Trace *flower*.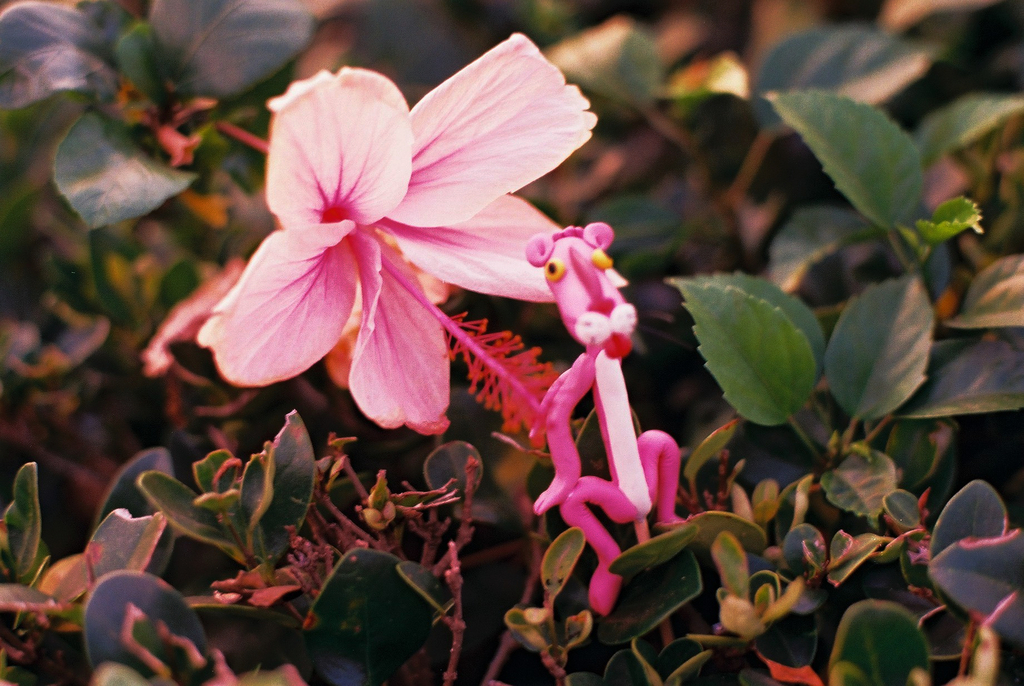
Traced to (left=159, top=40, right=586, bottom=430).
